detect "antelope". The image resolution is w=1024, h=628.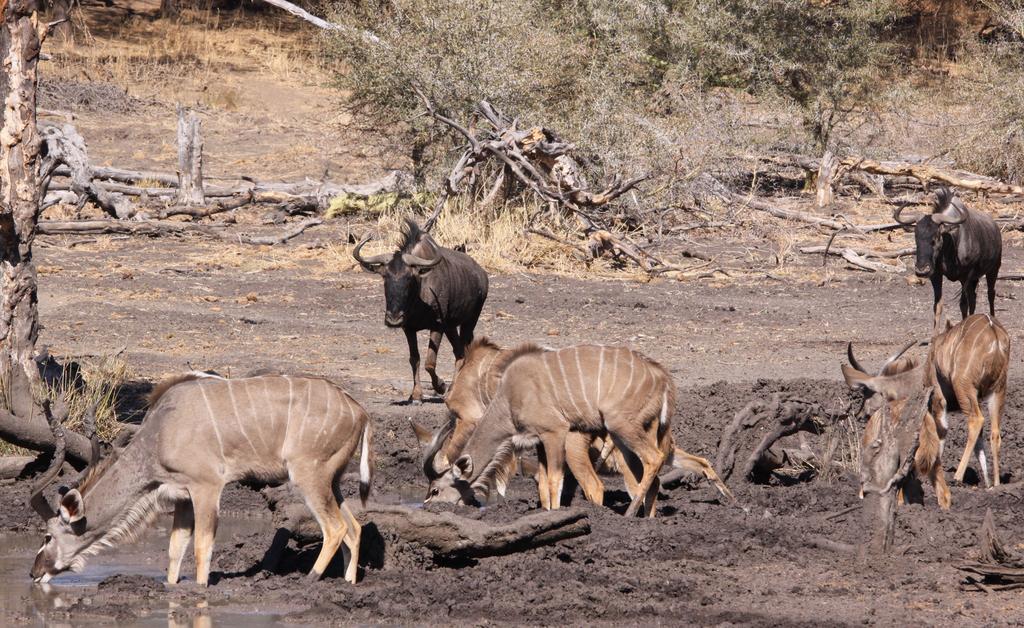
detection(29, 370, 372, 584).
